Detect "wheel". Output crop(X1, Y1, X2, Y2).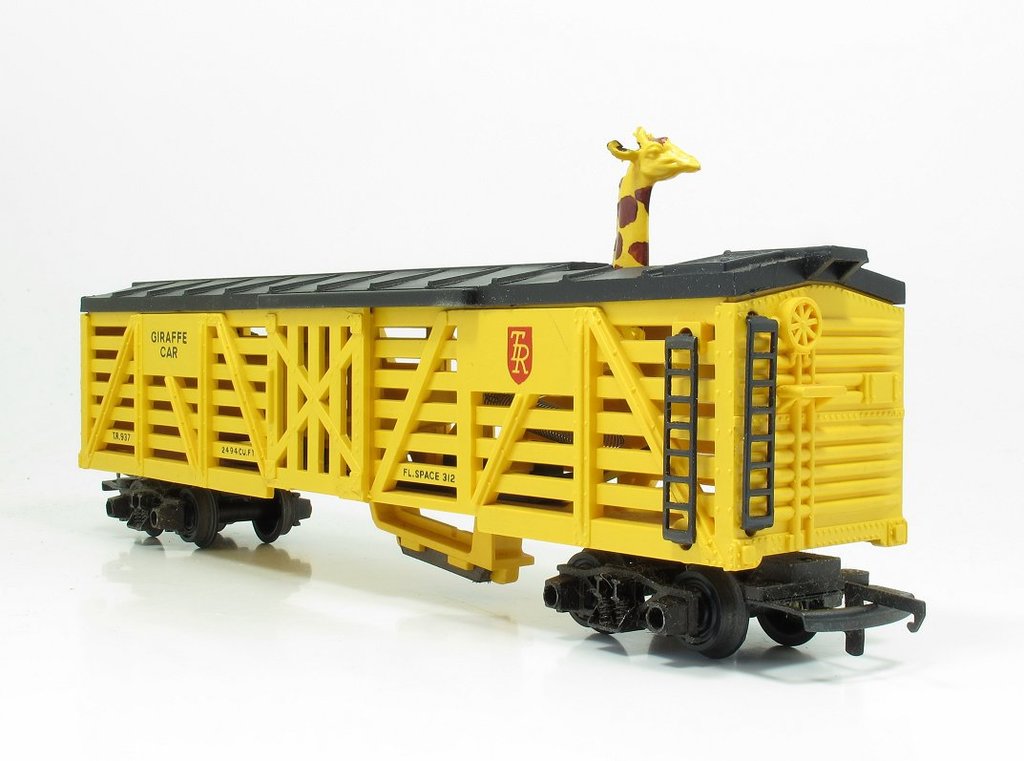
crop(554, 545, 627, 636).
